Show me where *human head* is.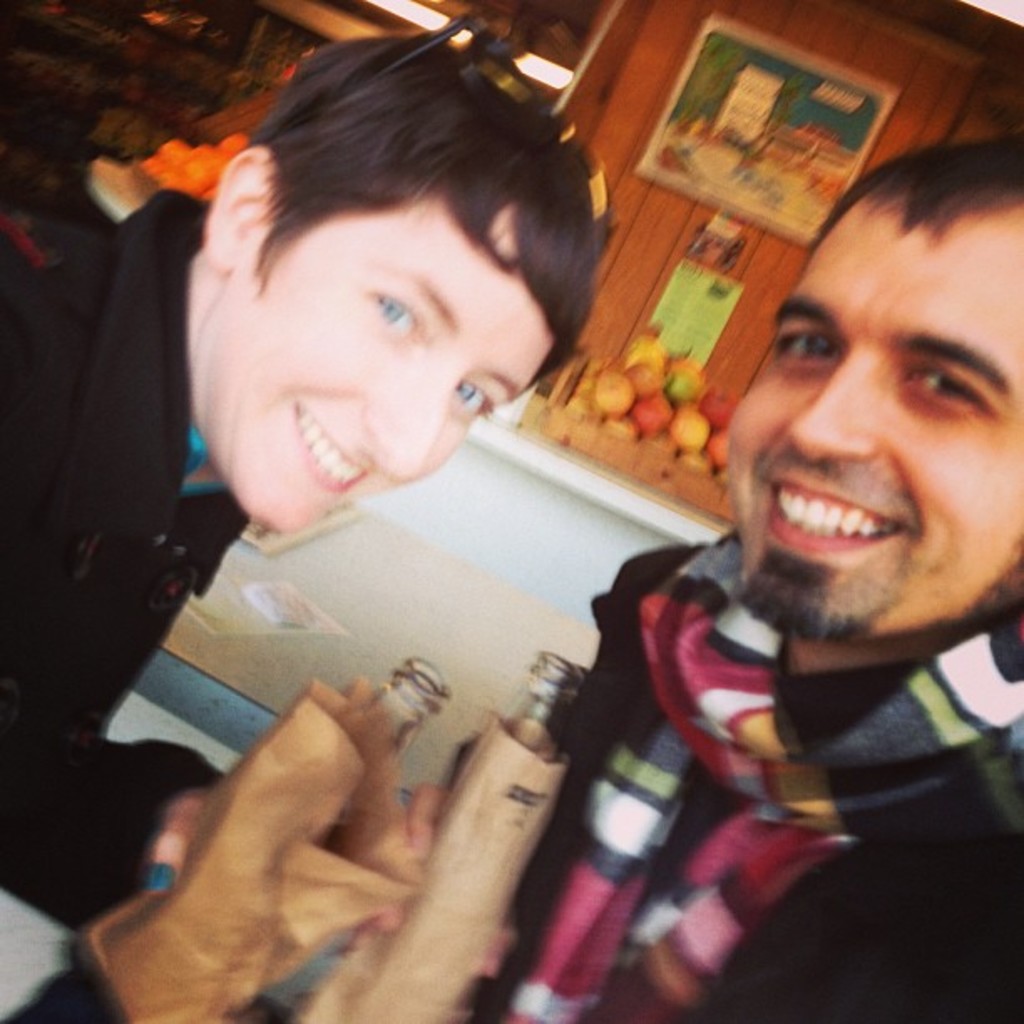
*human head* is at [left=723, top=132, right=1022, bottom=646].
